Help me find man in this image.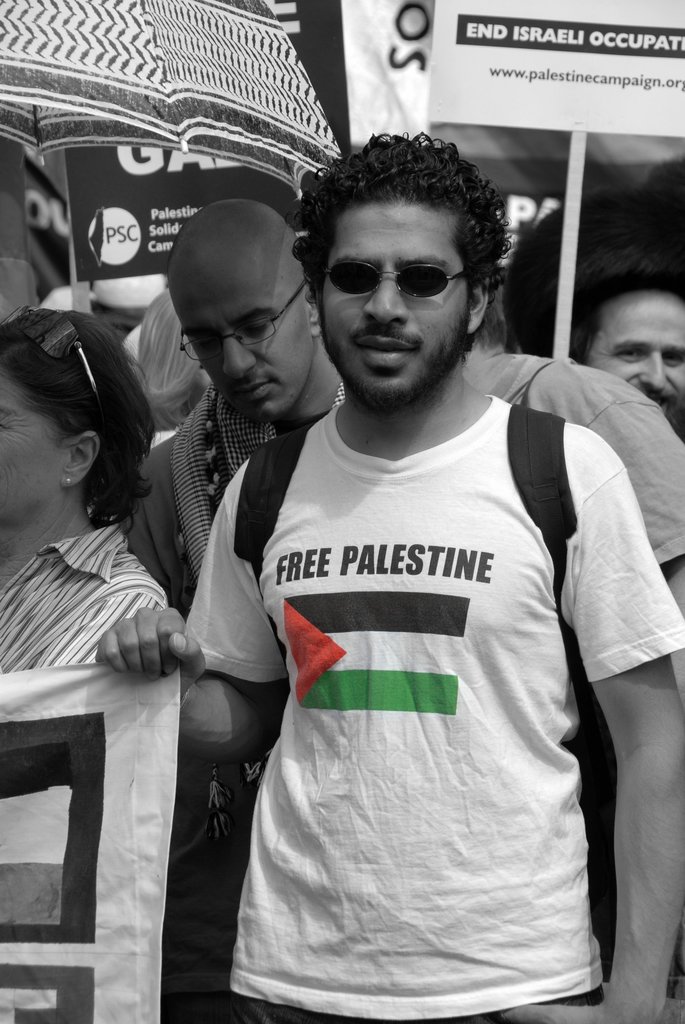
Found it: BBox(144, 200, 359, 842).
